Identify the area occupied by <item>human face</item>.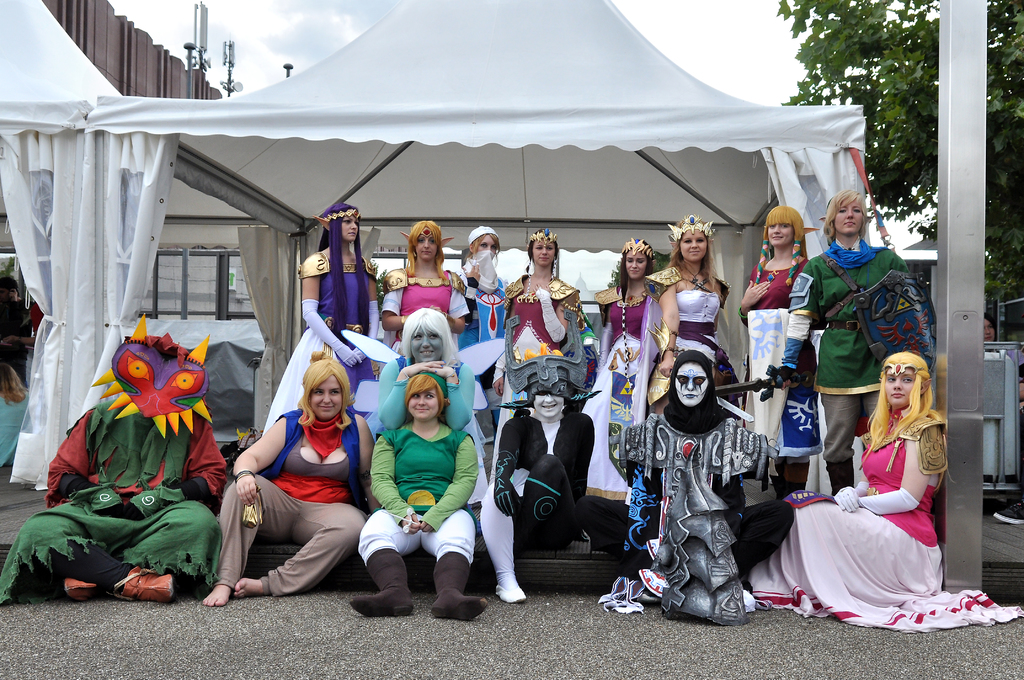
Area: BBox(534, 236, 558, 266).
